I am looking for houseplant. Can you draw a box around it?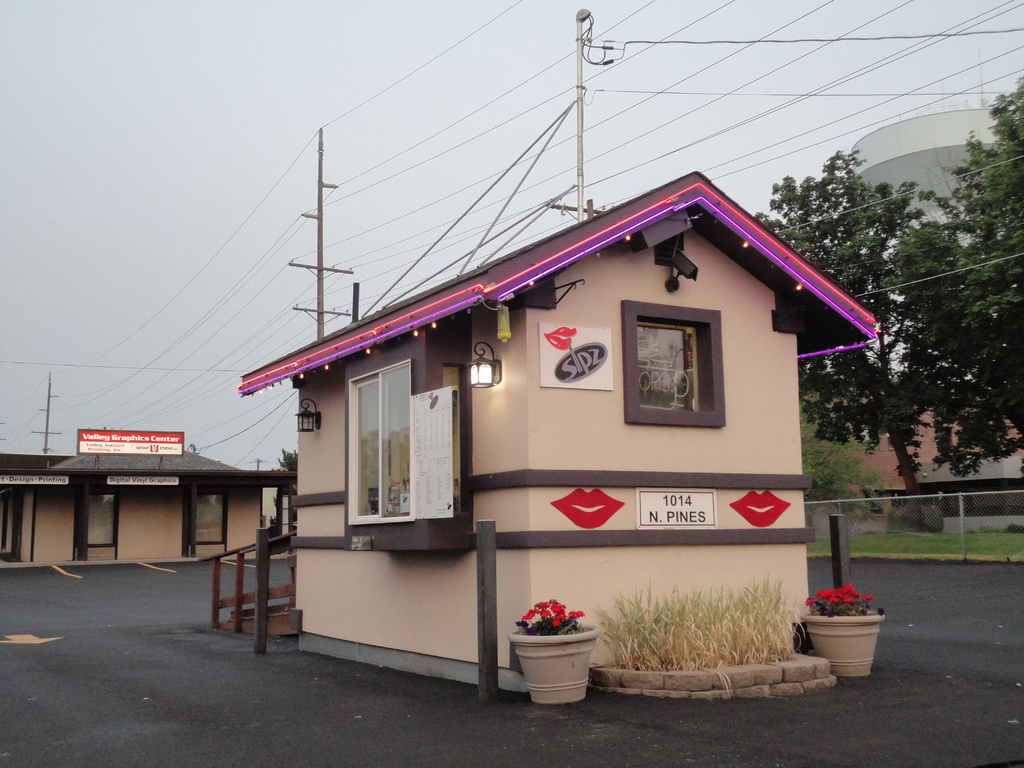
Sure, the bounding box is [796,584,890,678].
